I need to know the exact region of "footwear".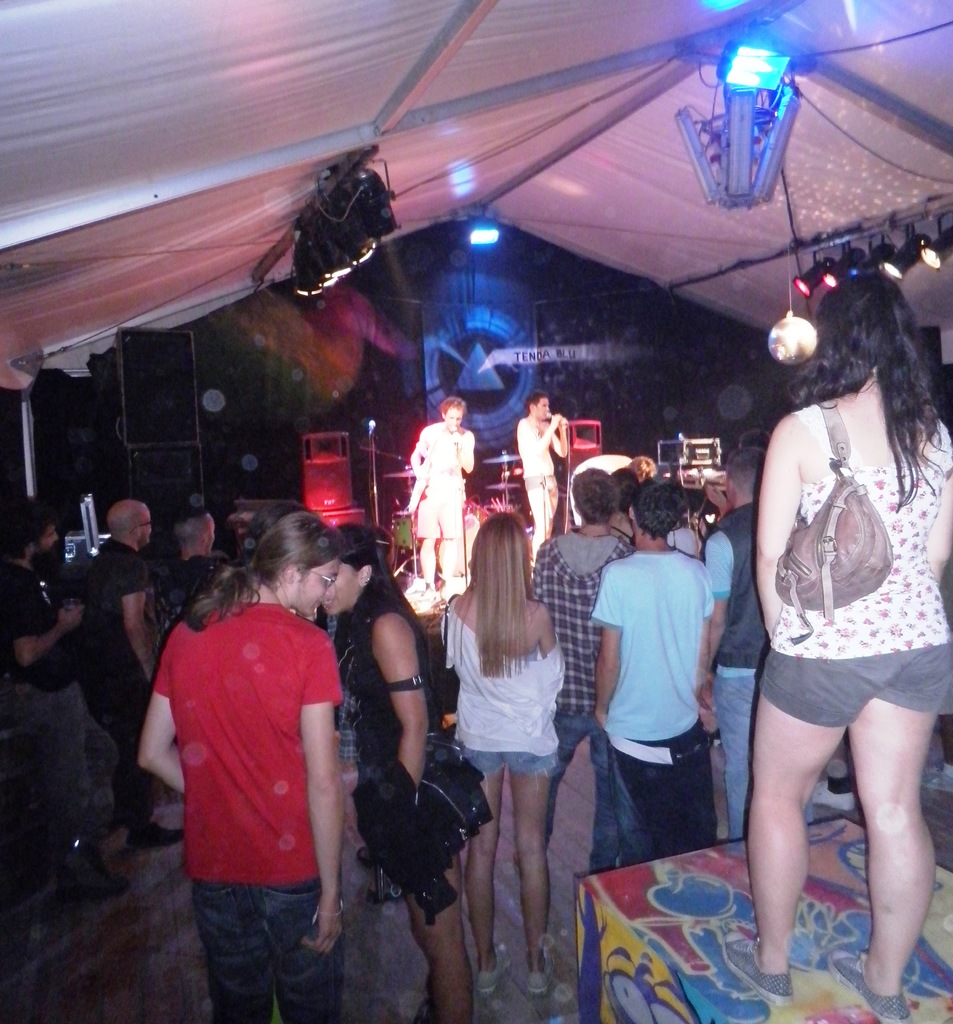
Region: 822:948:917:1022.
